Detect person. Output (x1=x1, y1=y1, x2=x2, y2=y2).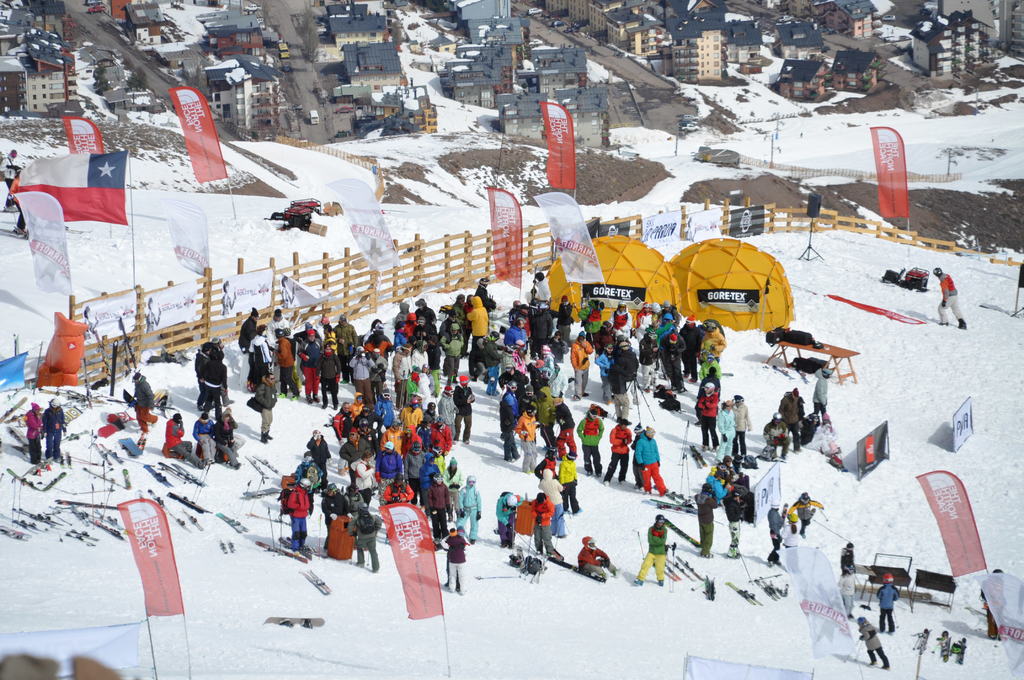
(x1=537, y1=470, x2=562, y2=534).
